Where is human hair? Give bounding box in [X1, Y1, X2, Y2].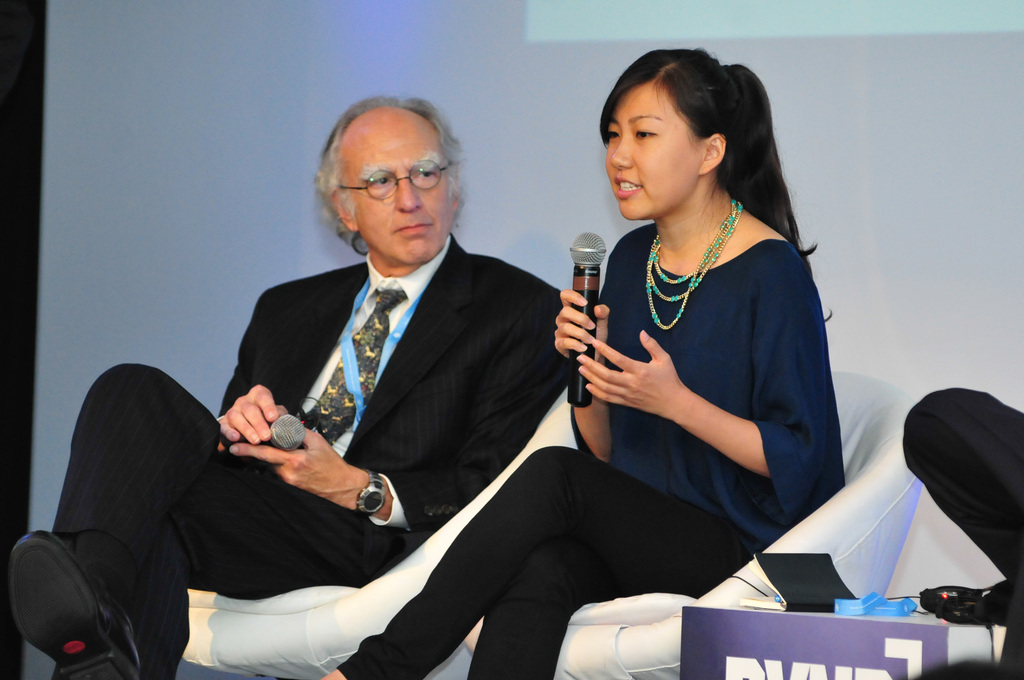
[316, 94, 467, 232].
